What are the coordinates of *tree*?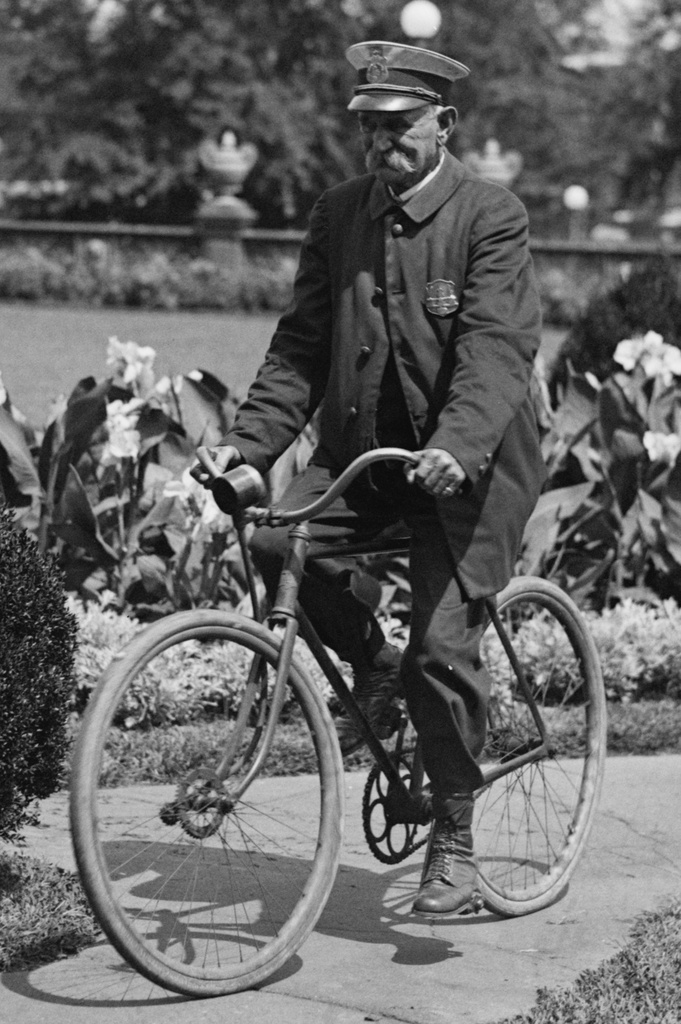
{"x1": 4, "y1": 517, "x2": 90, "y2": 803}.
